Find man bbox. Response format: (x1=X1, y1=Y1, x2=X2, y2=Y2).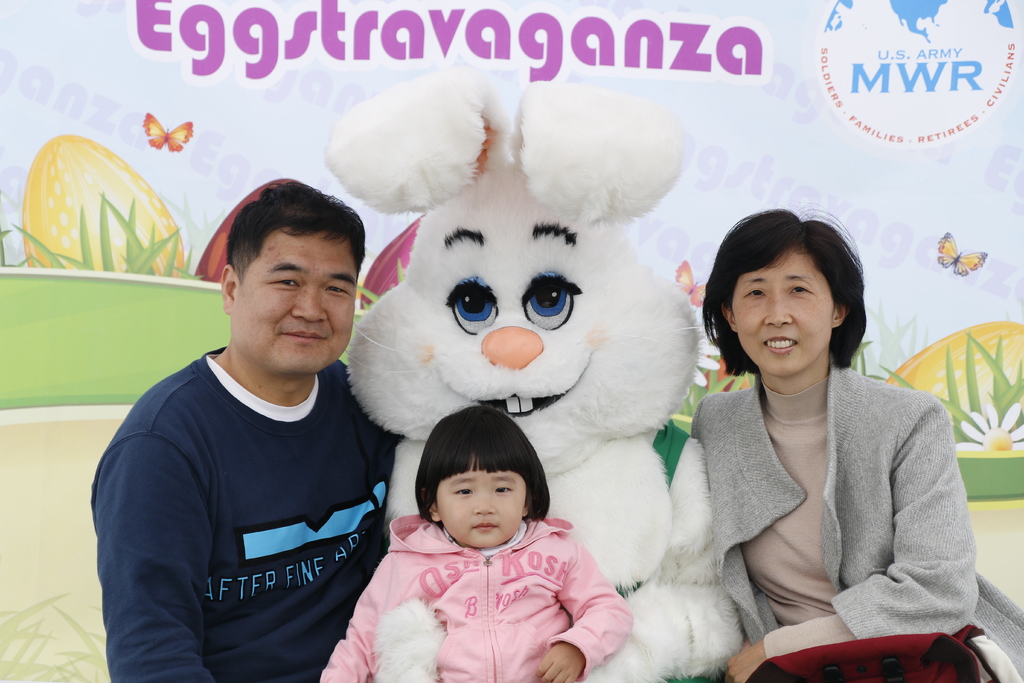
(x1=84, y1=177, x2=417, y2=679).
